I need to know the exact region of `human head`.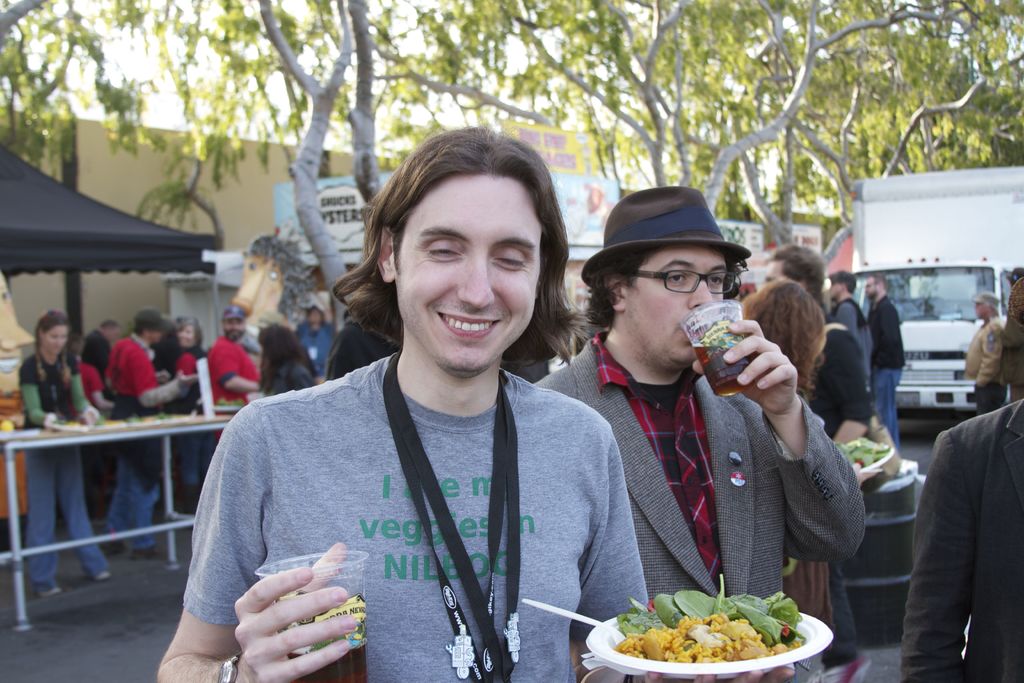
Region: bbox=[103, 318, 119, 338].
